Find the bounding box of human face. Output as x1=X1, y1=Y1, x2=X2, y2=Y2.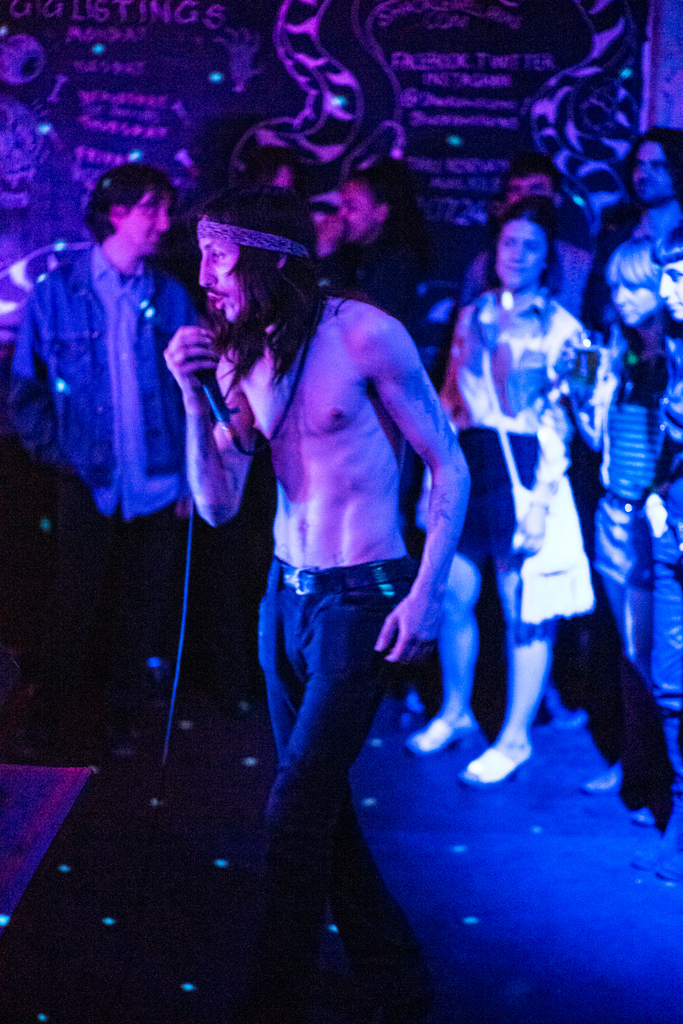
x1=613, y1=287, x2=656, y2=330.
